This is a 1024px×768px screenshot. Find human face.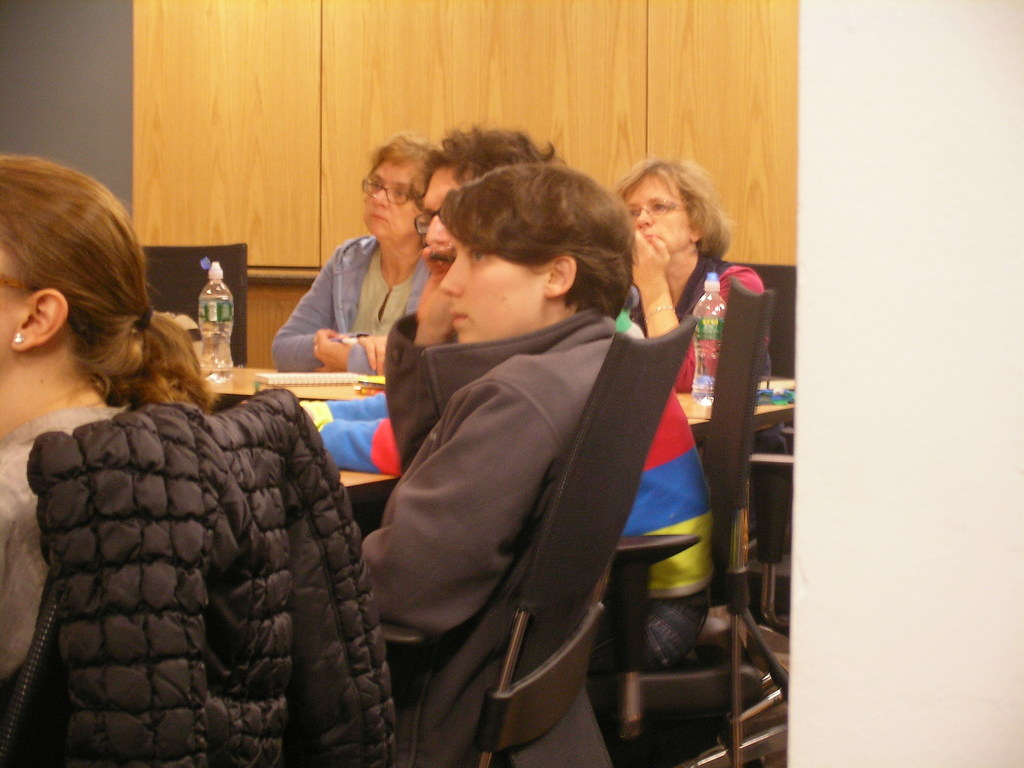
Bounding box: <region>359, 150, 421, 233</region>.
